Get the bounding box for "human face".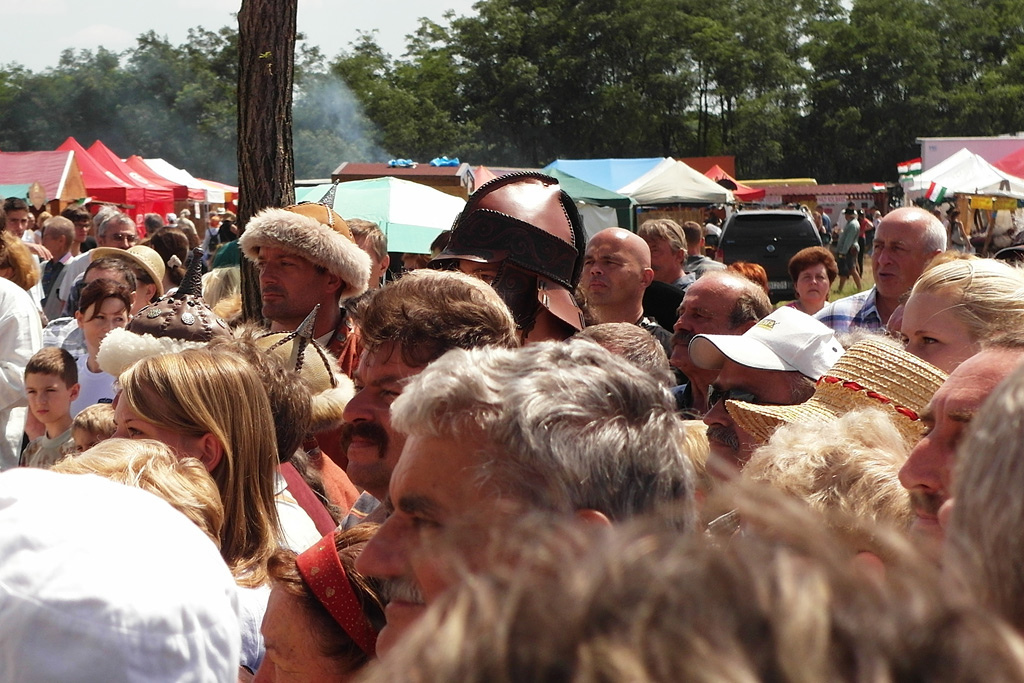
crop(899, 349, 1023, 565).
